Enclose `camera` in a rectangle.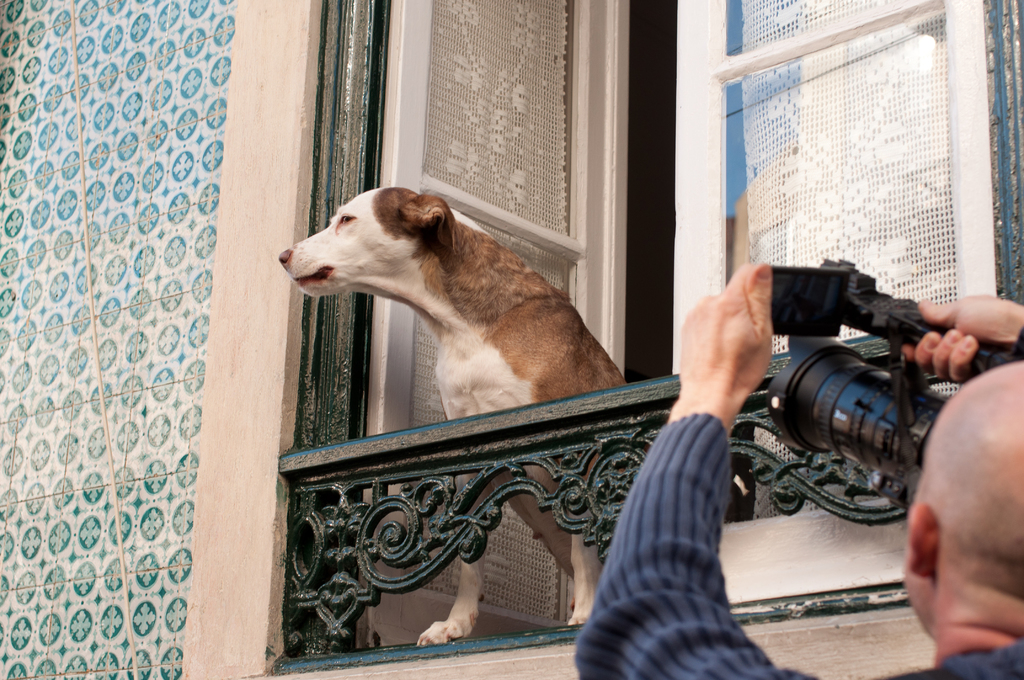
[left=742, top=258, right=979, bottom=535].
